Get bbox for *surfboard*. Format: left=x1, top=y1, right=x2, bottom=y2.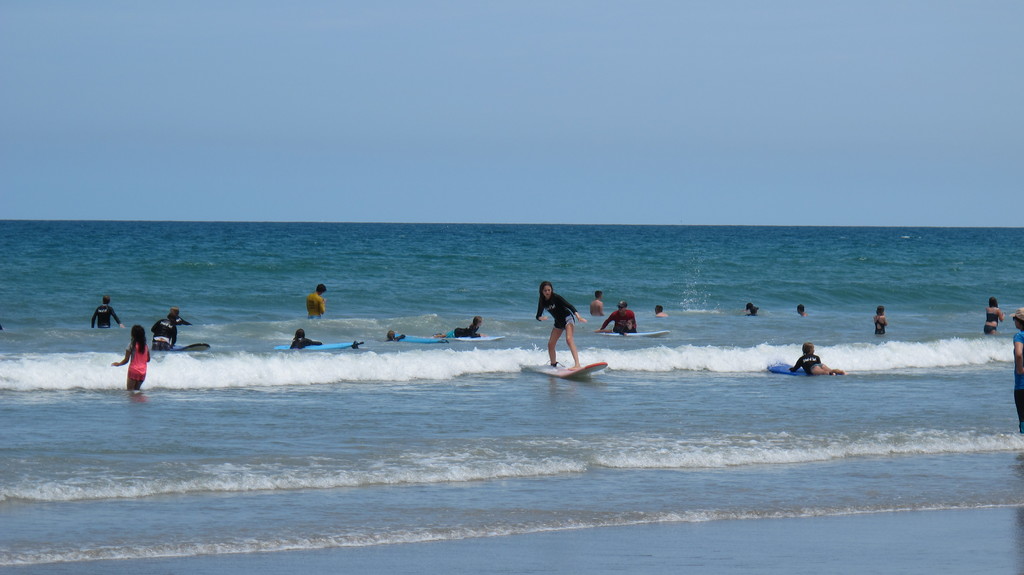
left=397, top=335, right=449, bottom=343.
